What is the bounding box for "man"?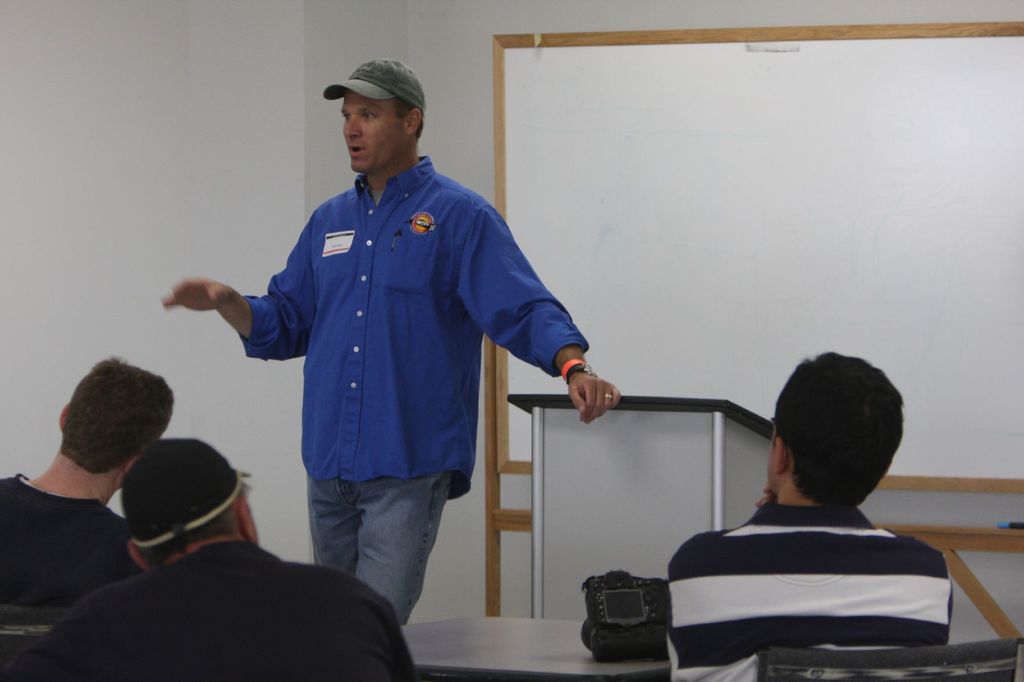
l=161, t=63, r=621, b=626.
